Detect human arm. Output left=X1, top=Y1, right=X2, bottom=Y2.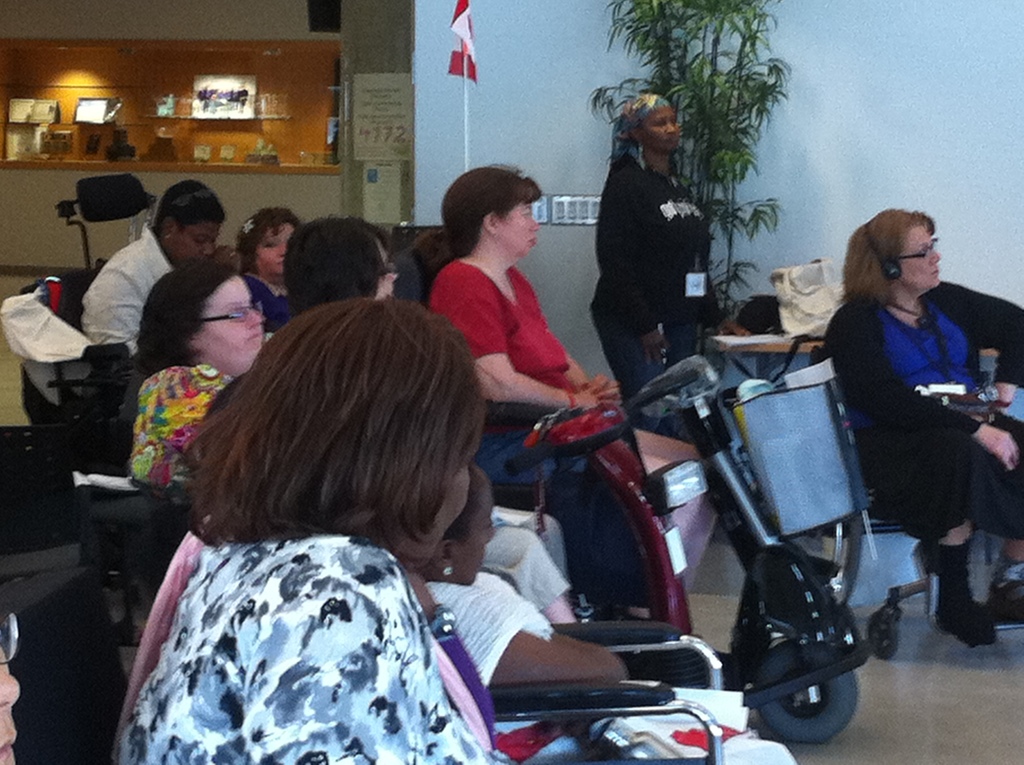
left=87, top=274, right=142, bottom=358.
